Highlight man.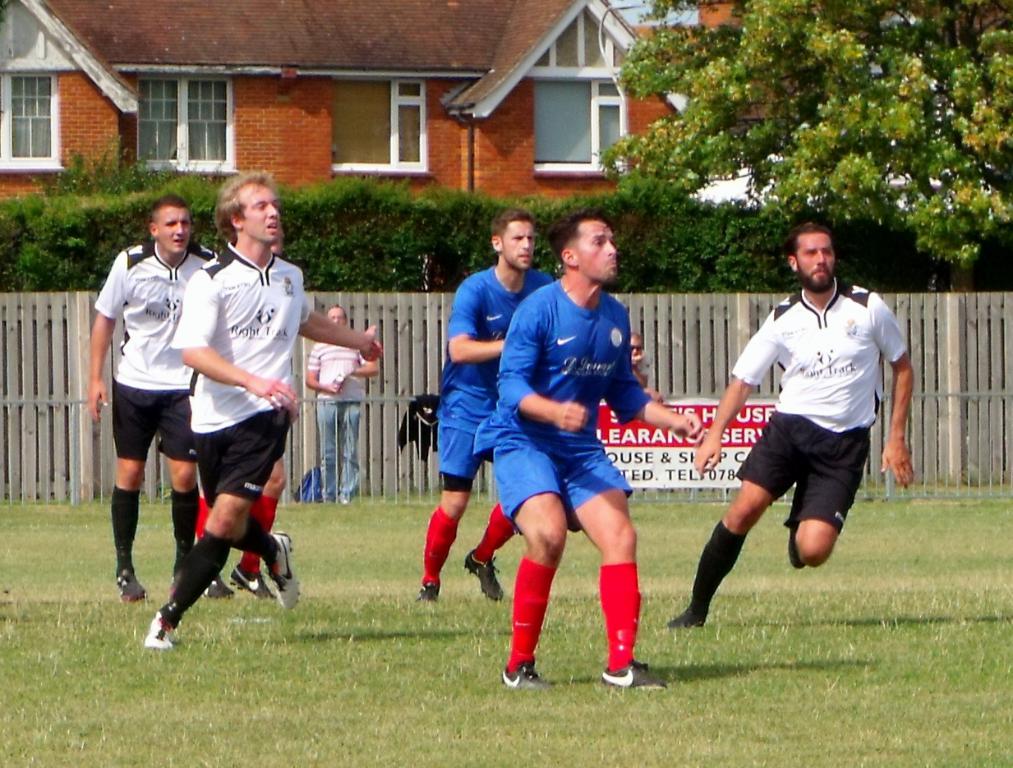
Highlighted region: 660:220:917:630.
